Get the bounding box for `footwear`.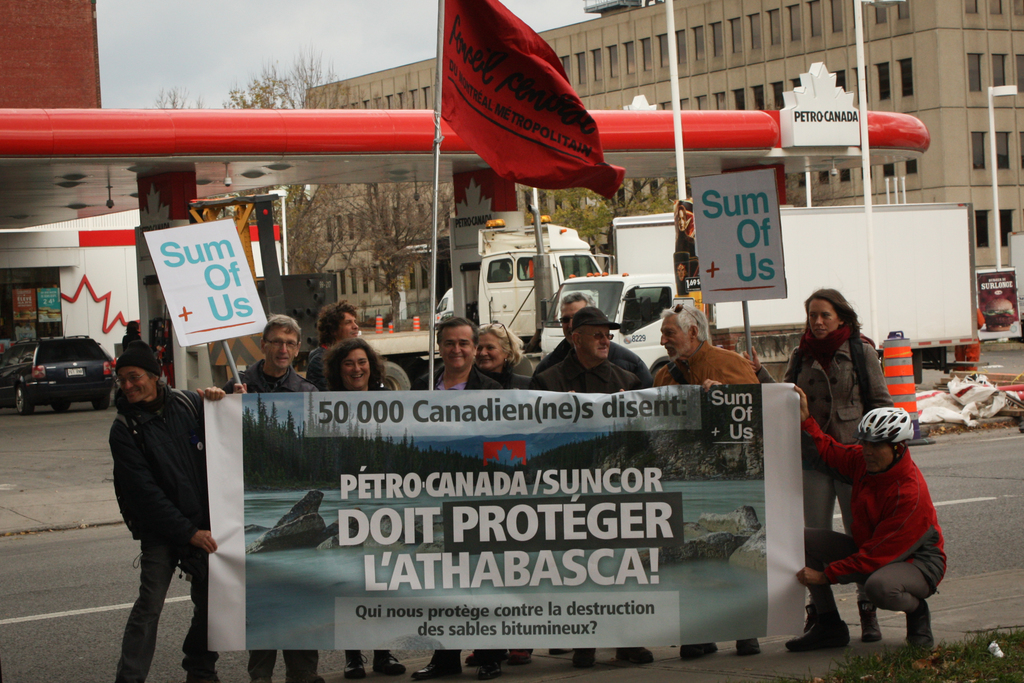
bbox=[578, 649, 600, 673].
